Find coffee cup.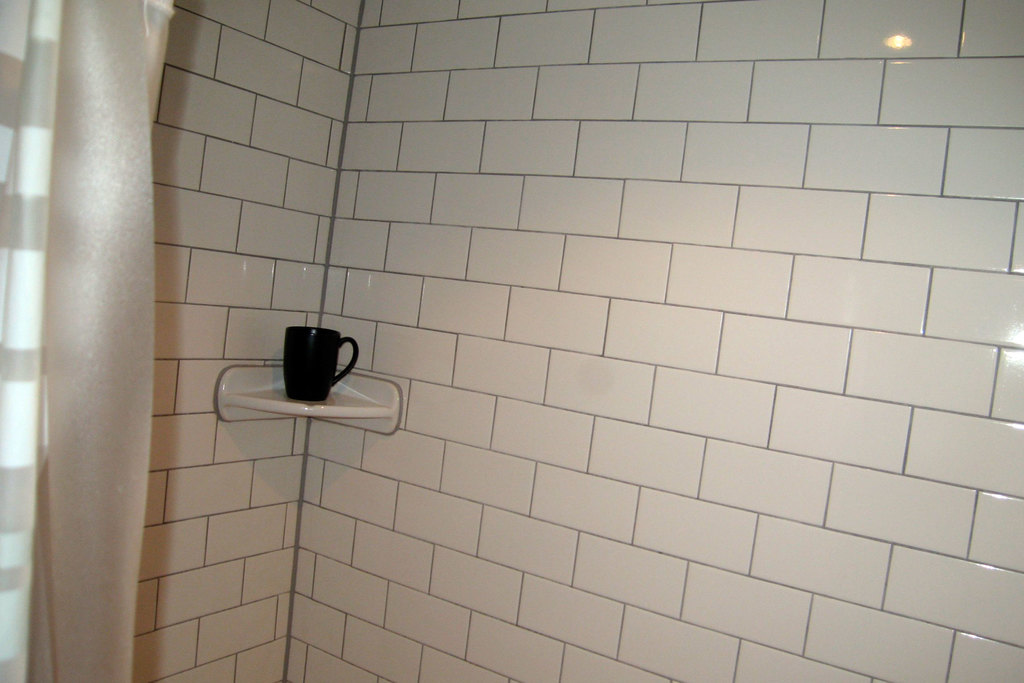
select_region(282, 327, 359, 405).
